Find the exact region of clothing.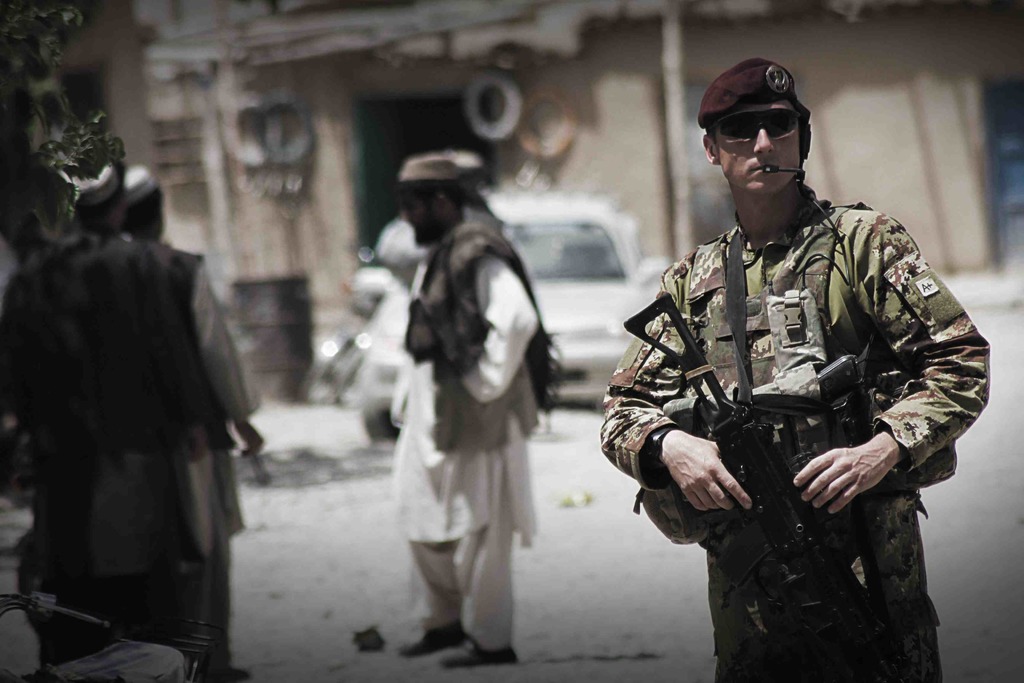
Exact region: bbox(145, 238, 259, 668).
